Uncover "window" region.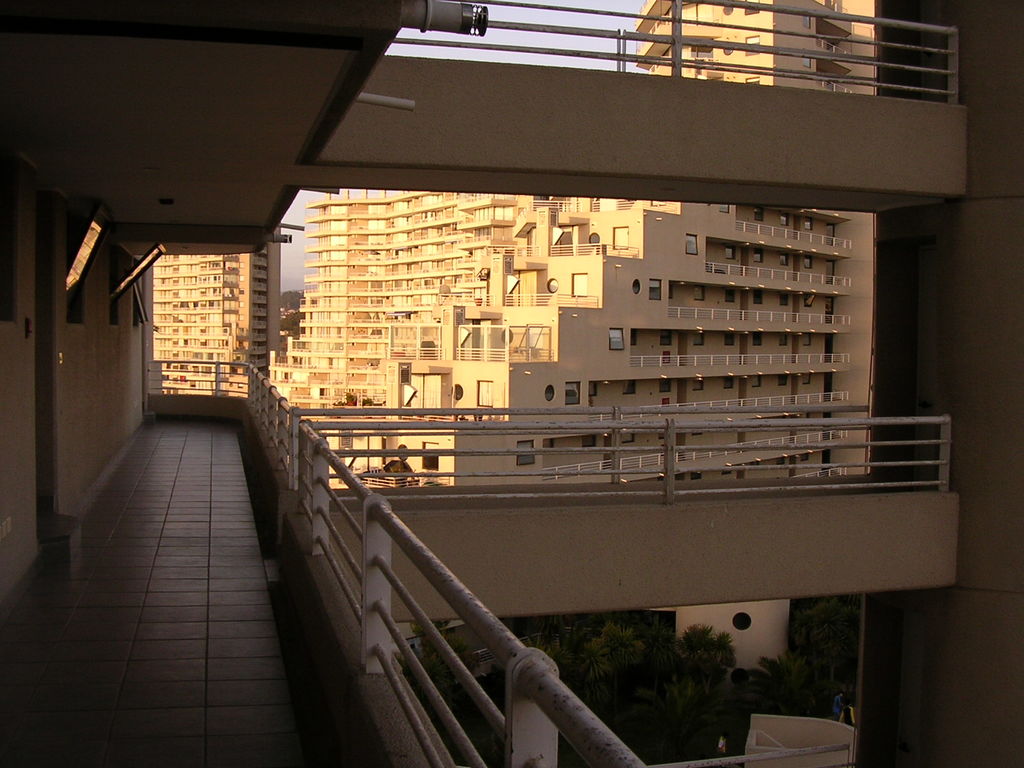
Uncovered: [x1=694, y1=381, x2=703, y2=390].
